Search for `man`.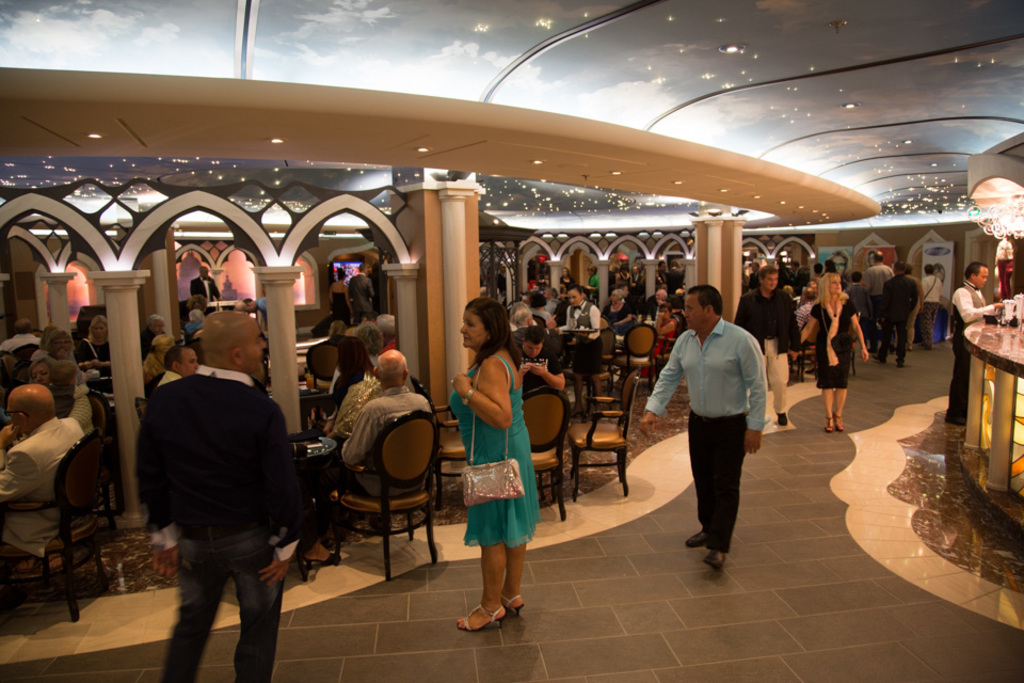
Found at x1=181 y1=258 x2=219 y2=305.
